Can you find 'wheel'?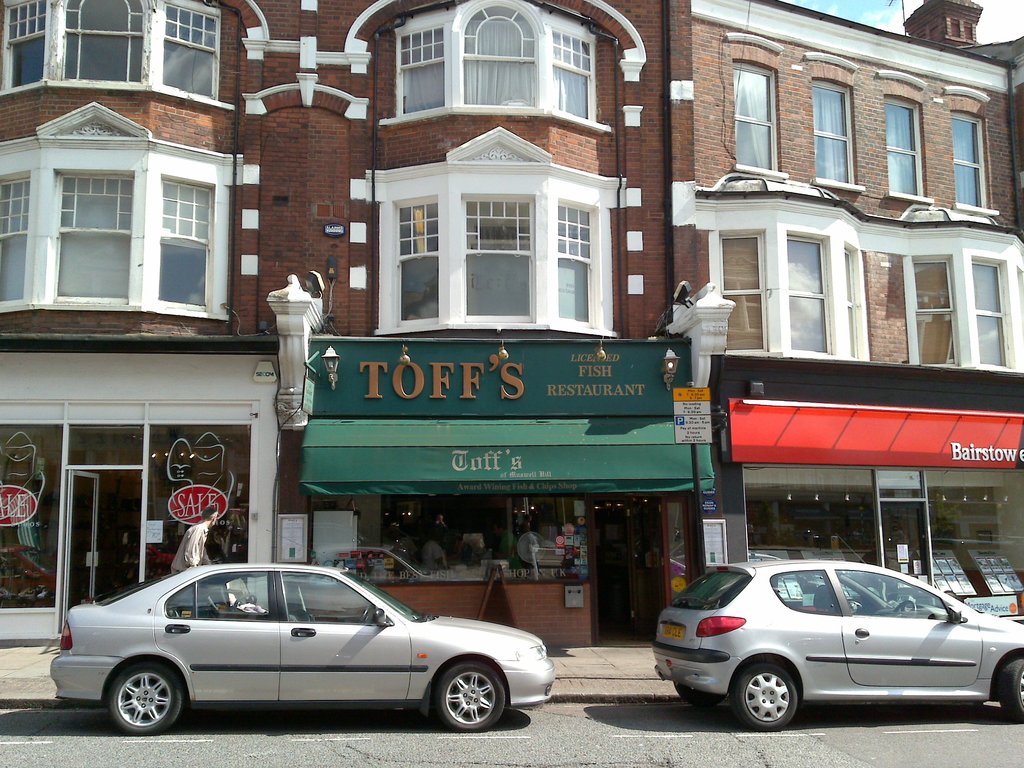
Yes, bounding box: x1=435 y1=664 x2=506 y2=733.
